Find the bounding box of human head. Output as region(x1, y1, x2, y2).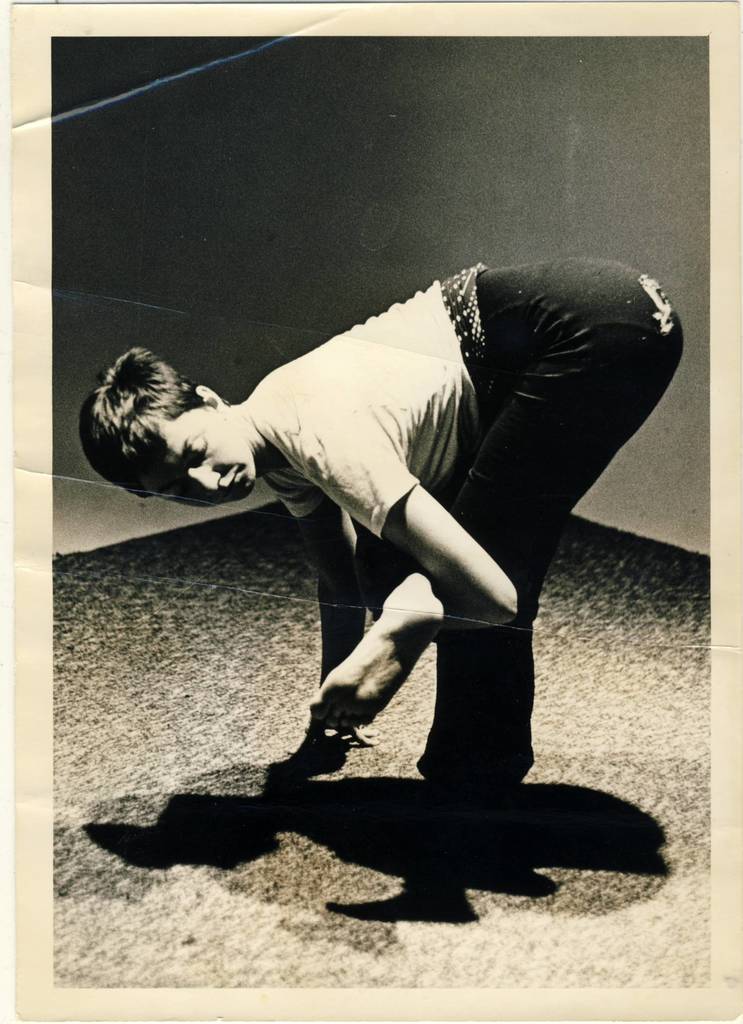
region(85, 340, 251, 490).
